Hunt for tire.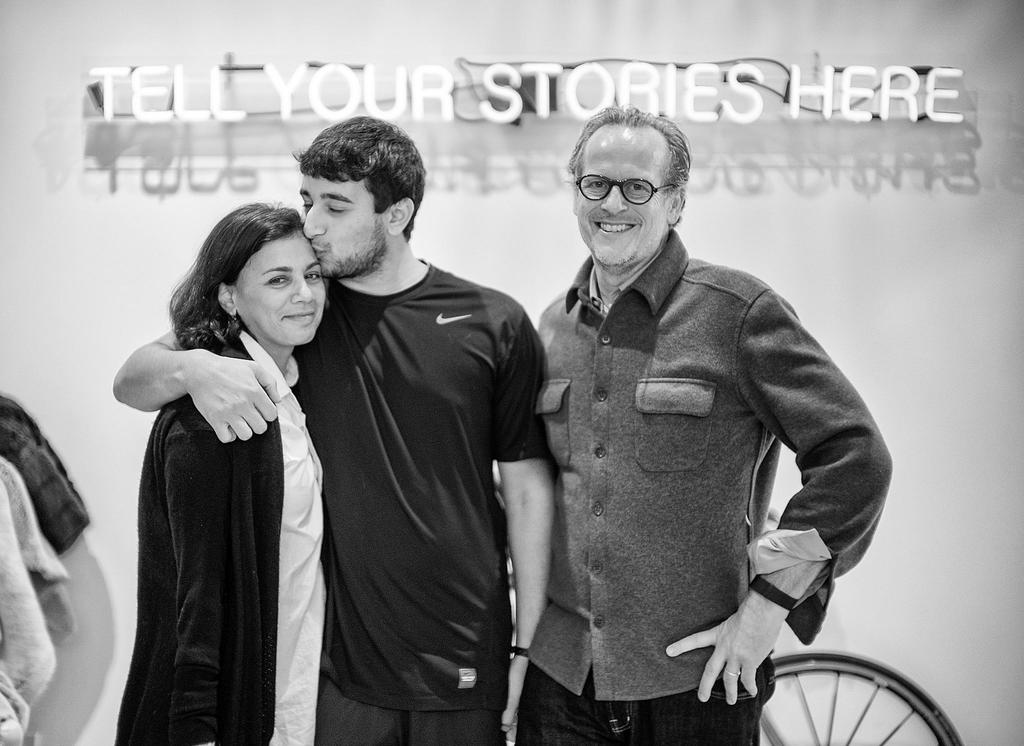
Hunted down at <box>770,644,962,745</box>.
